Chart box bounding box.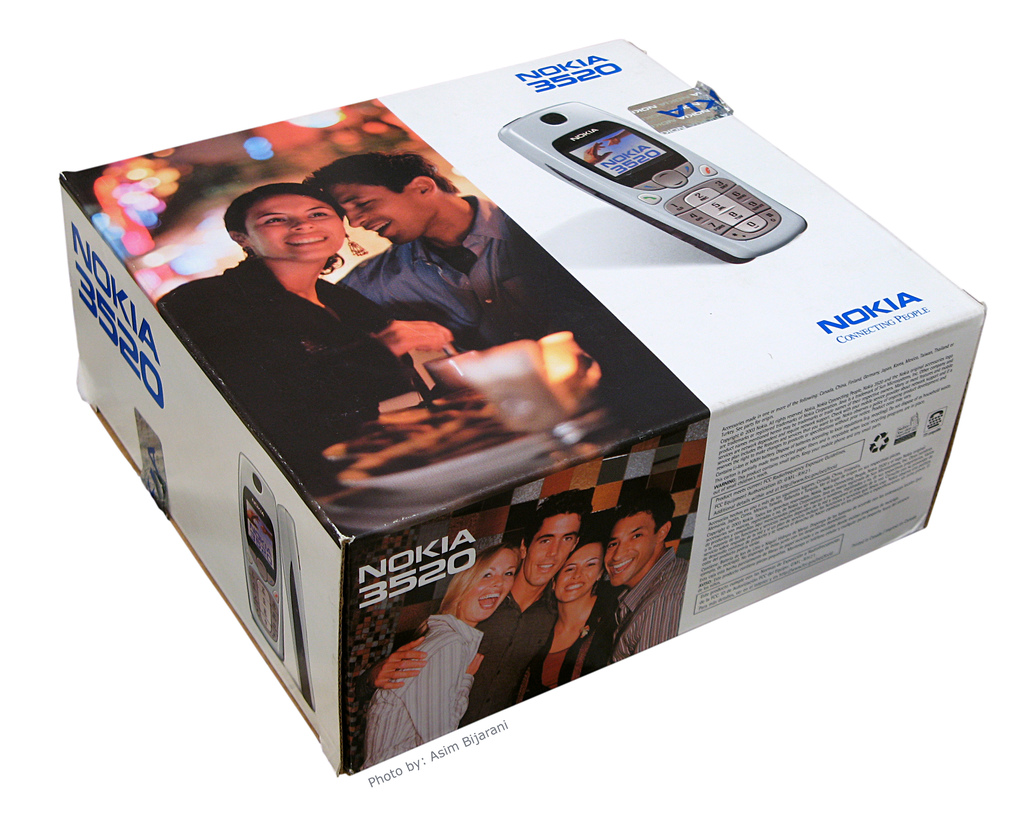
Charted: bbox=(119, 3, 958, 728).
